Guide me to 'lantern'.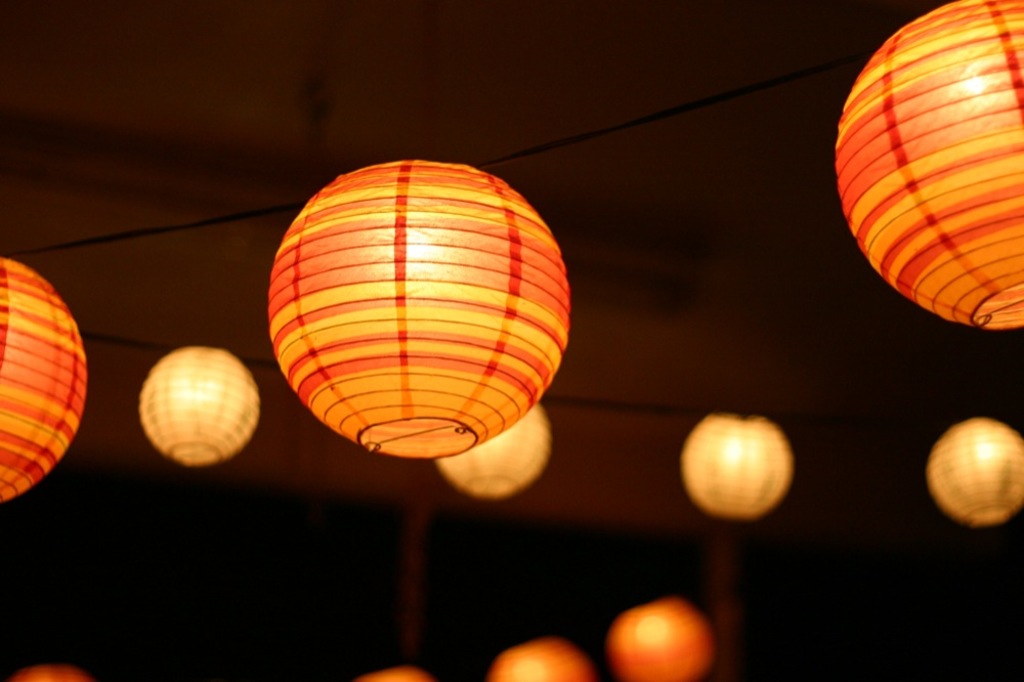
Guidance: [928,420,1023,519].
